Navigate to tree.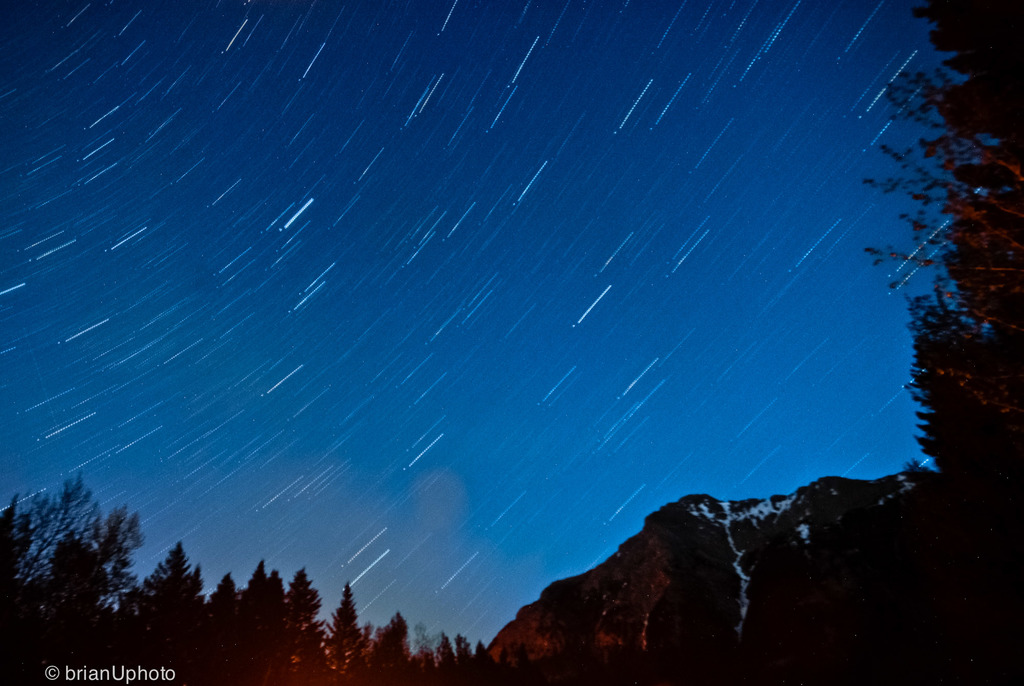
Navigation target: 0:498:23:598.
